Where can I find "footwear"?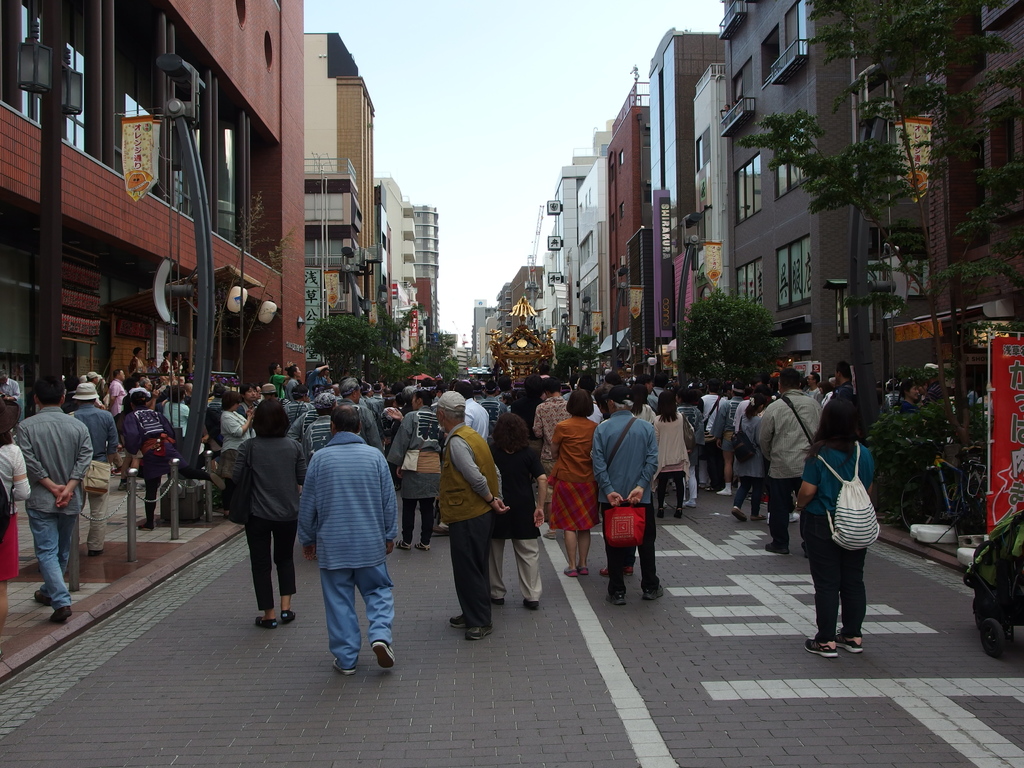
You can find it at [492, 598, 508, 607].
